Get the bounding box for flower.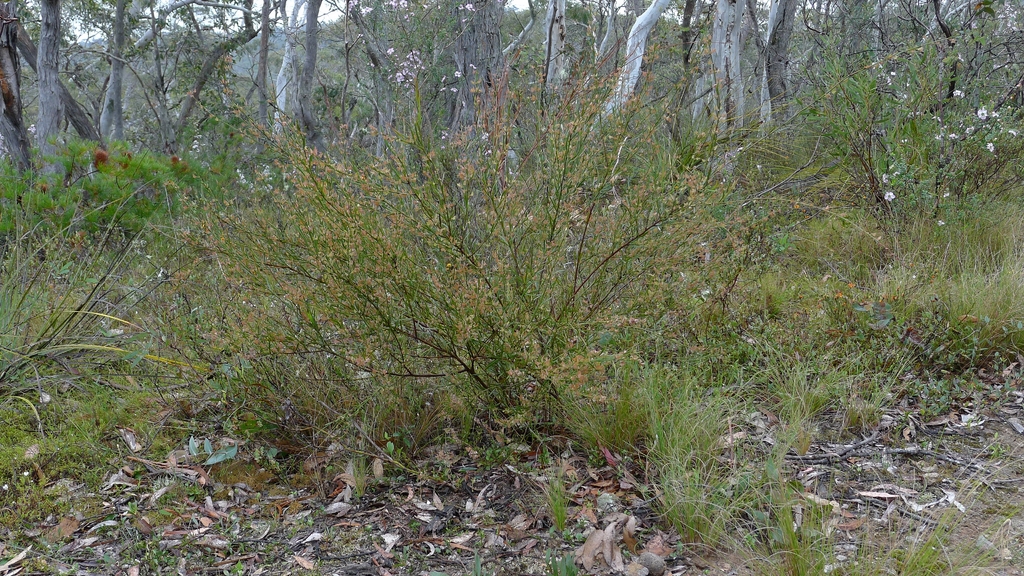
left=892, top=168, right=899, bottom=176.
